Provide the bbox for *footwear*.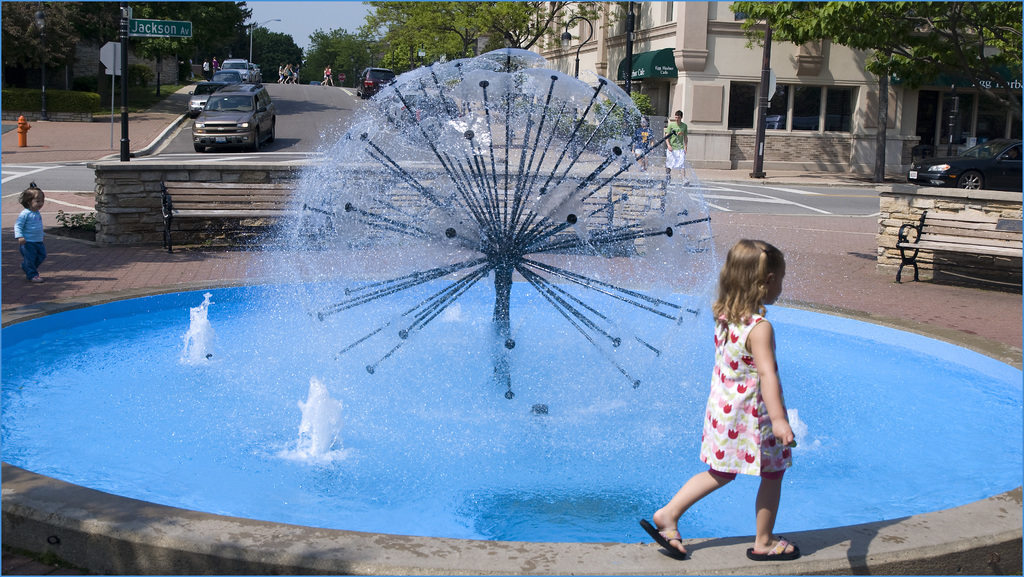
[left=740, top=537, right=806, bottom=567].
